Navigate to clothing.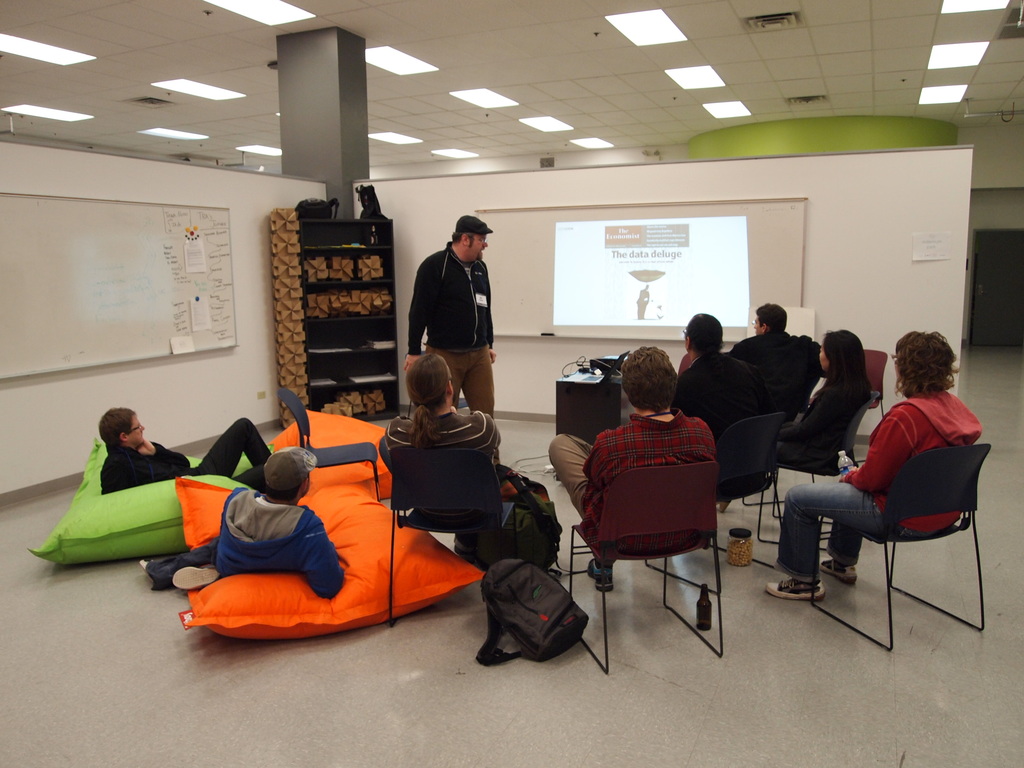
Navigation target: bbox(724, 331, 819, 413).
